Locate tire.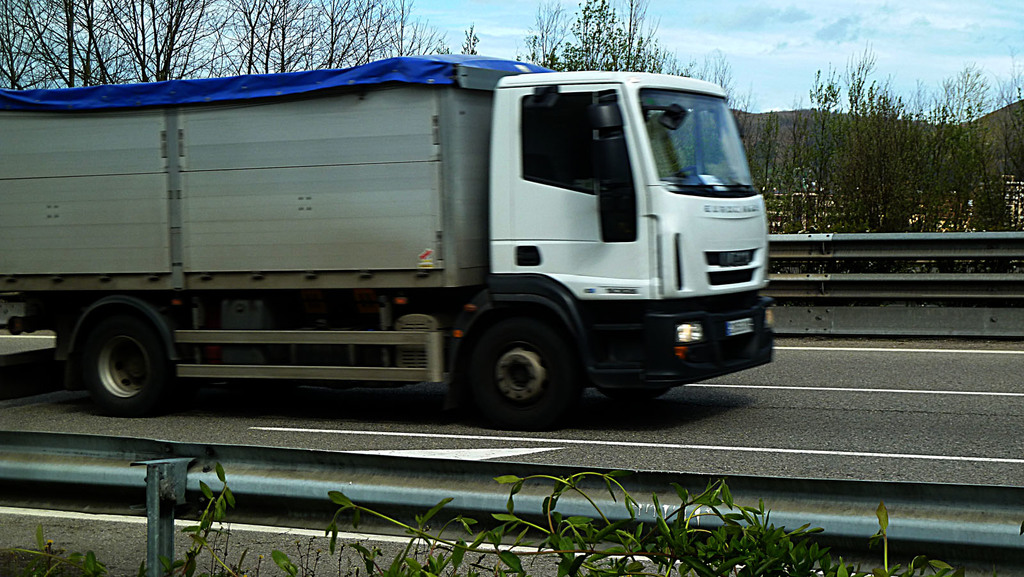
Bounding box: (84,318,166,415).
